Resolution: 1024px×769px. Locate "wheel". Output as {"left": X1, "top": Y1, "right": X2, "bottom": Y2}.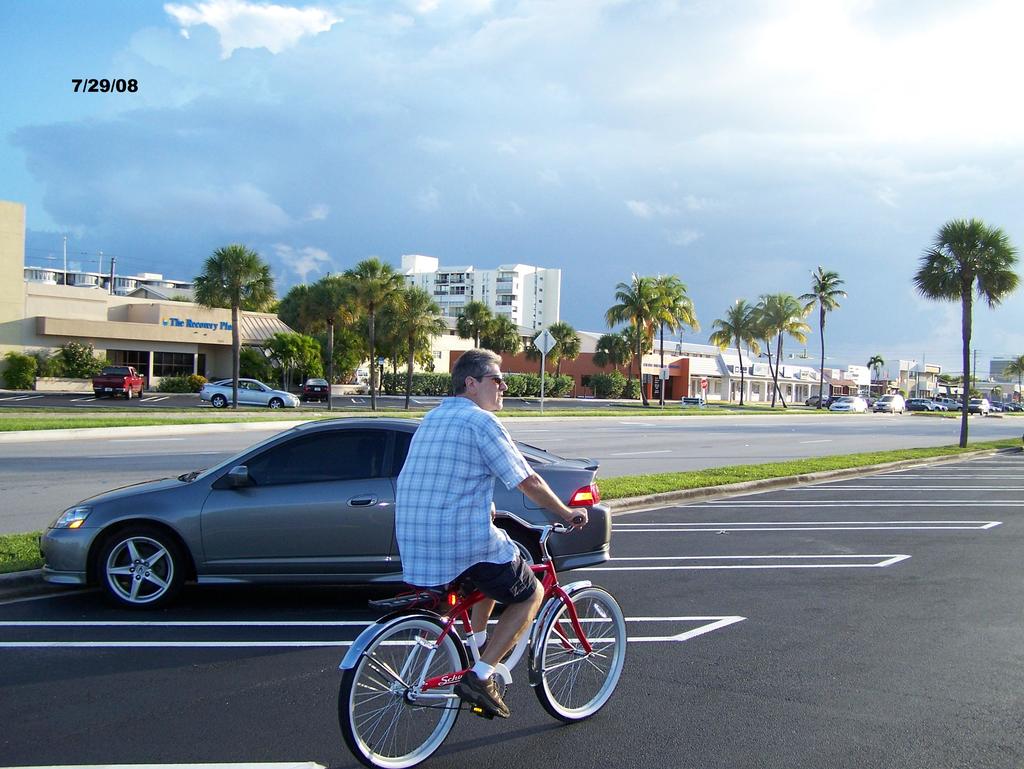
{"left": 268, "top": 398, "right": 282, "bottom": 408}.
